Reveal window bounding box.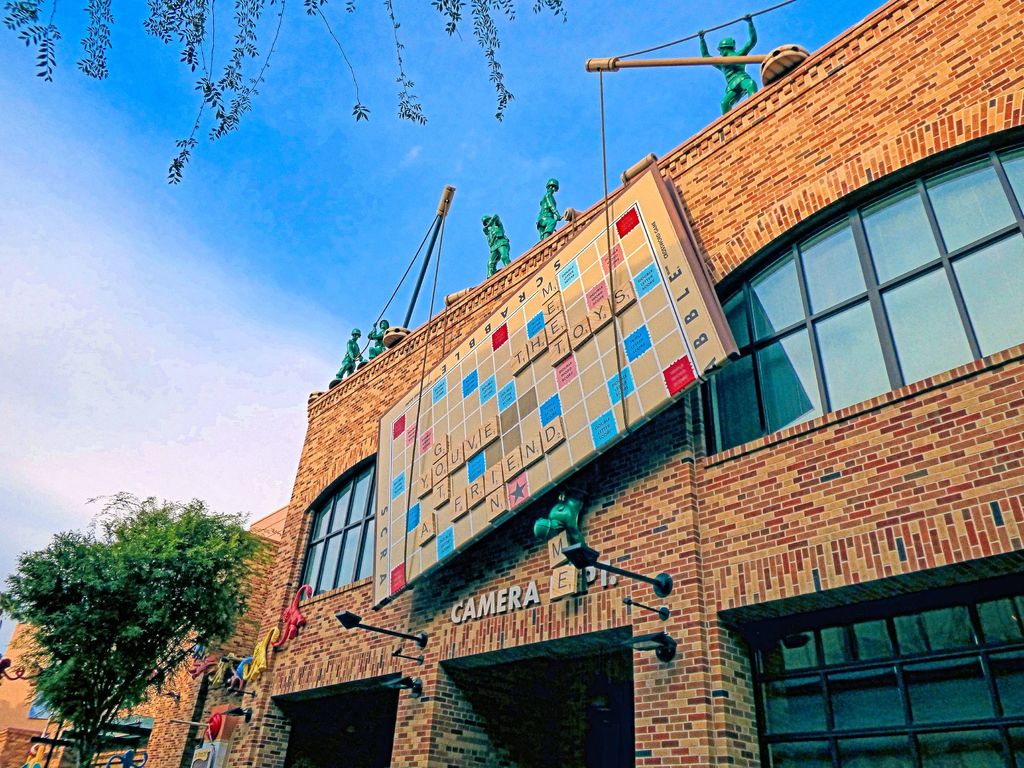
Revealed: (700,125,1023,458).
